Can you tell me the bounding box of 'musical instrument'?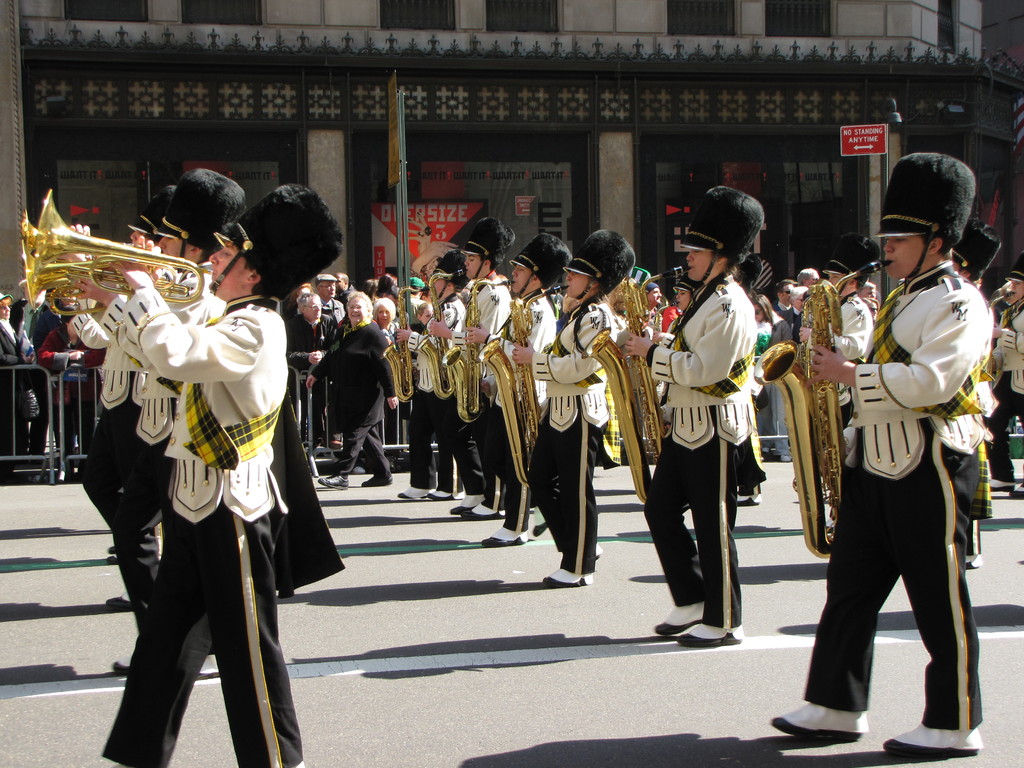
rect(477, 284, 570, 495).
